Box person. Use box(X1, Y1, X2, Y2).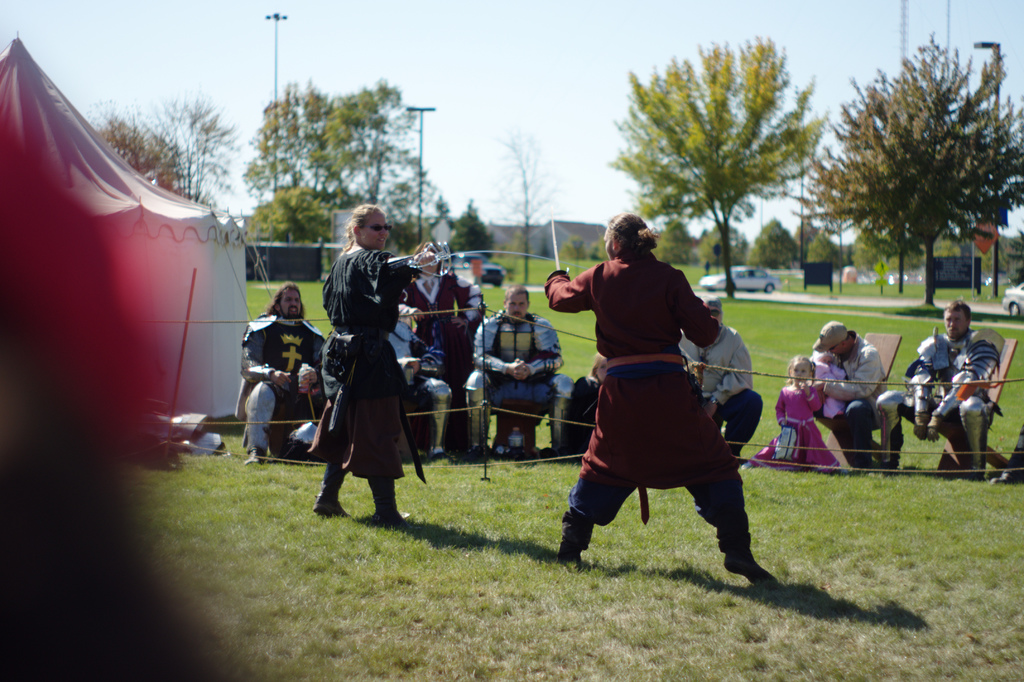
box(870, 295, 1001, 476).
